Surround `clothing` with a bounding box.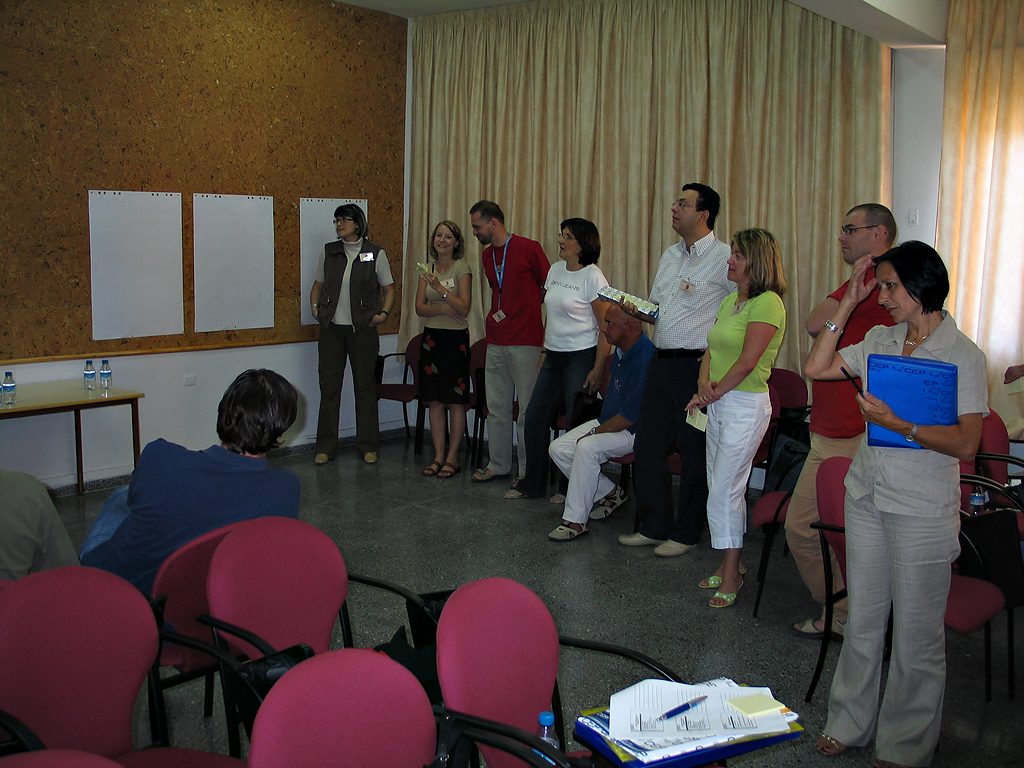
detection(0, 473, 71, 593).
